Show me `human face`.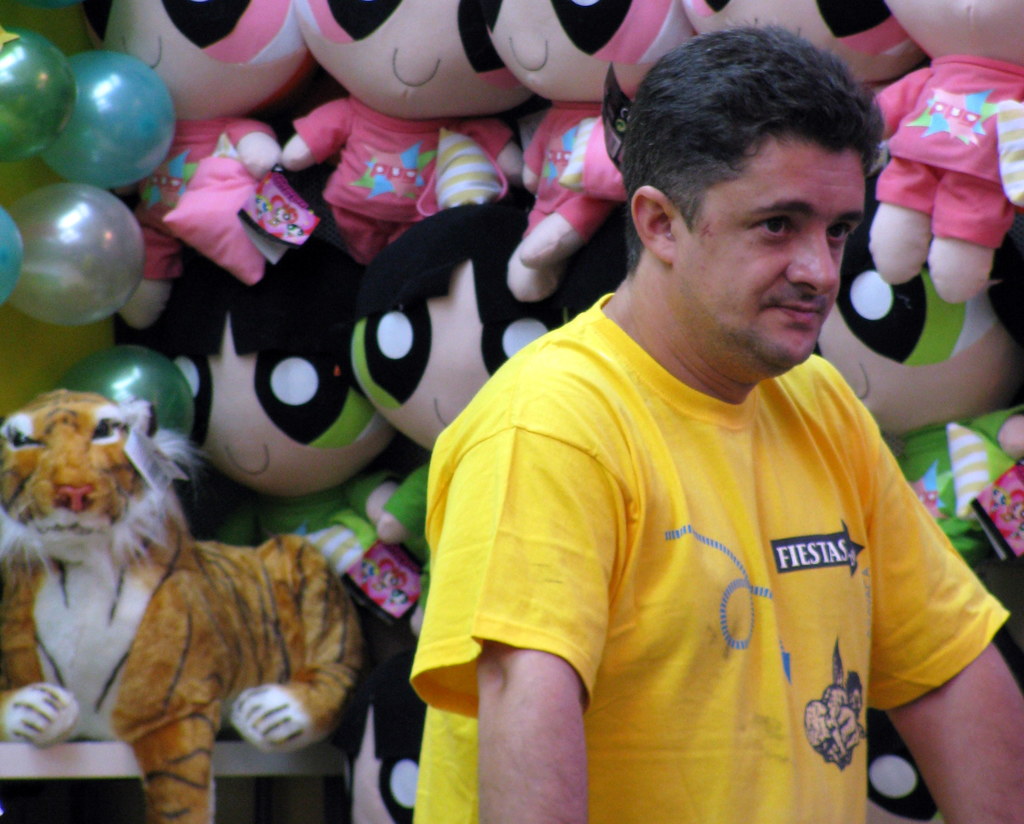
`human face` is here: bbox(676, 141, 863, 374).
